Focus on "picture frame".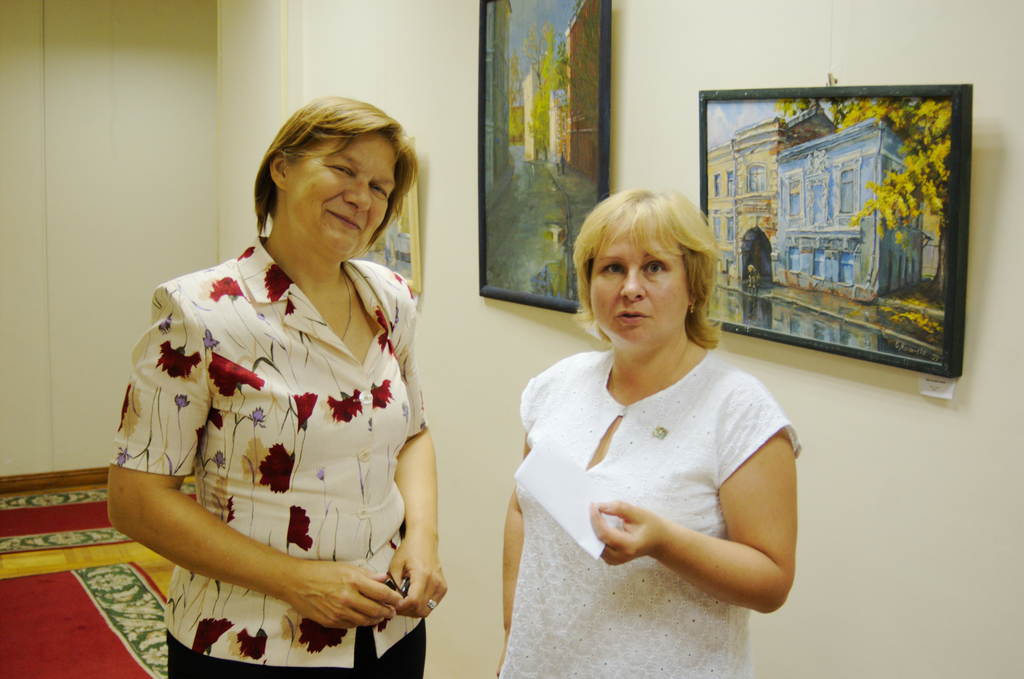
Focused at <box>356,136,422,295</box>.
